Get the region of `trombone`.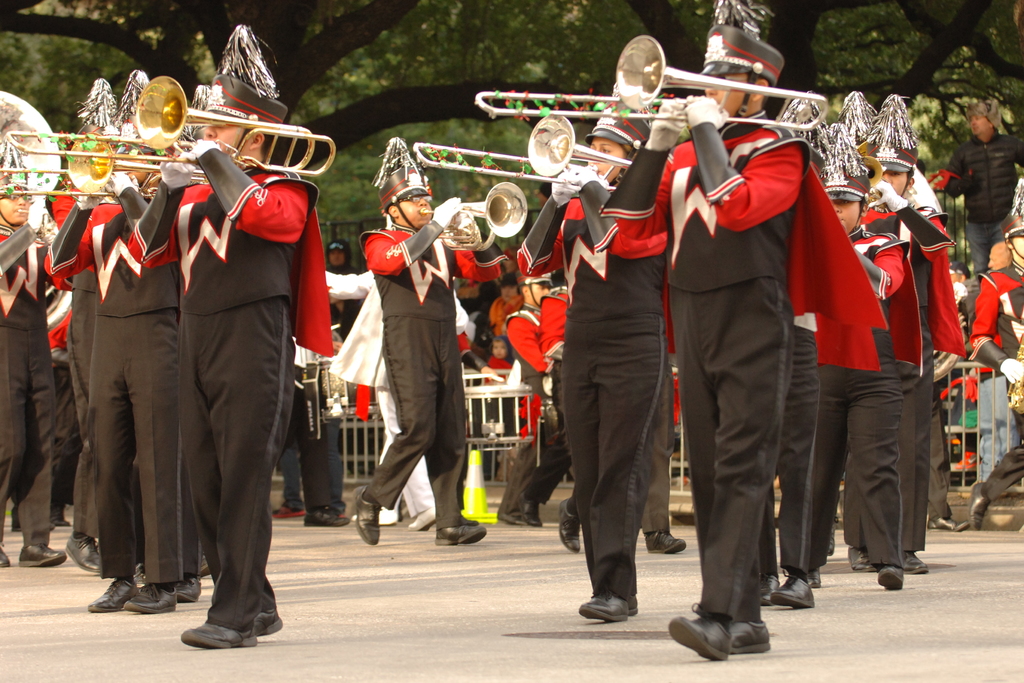
x1=0, y1=127, x2=156, y2=199.
